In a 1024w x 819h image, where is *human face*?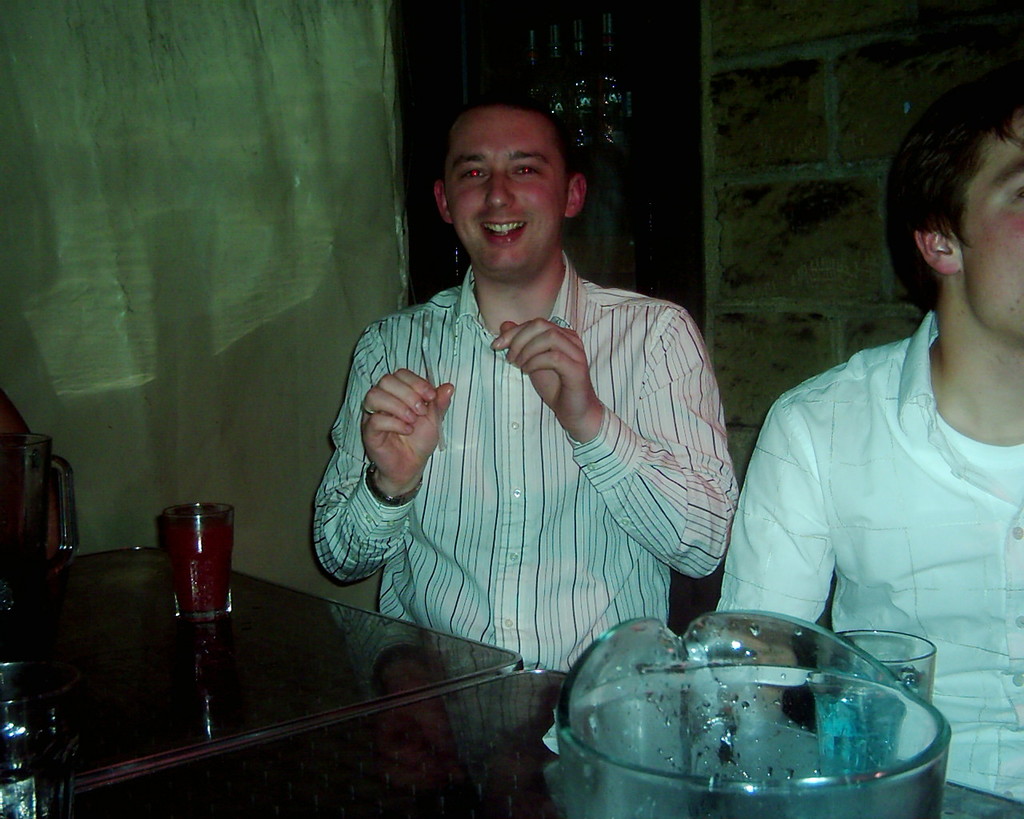
[left=959, top=114, right=1023, bottom=342].
